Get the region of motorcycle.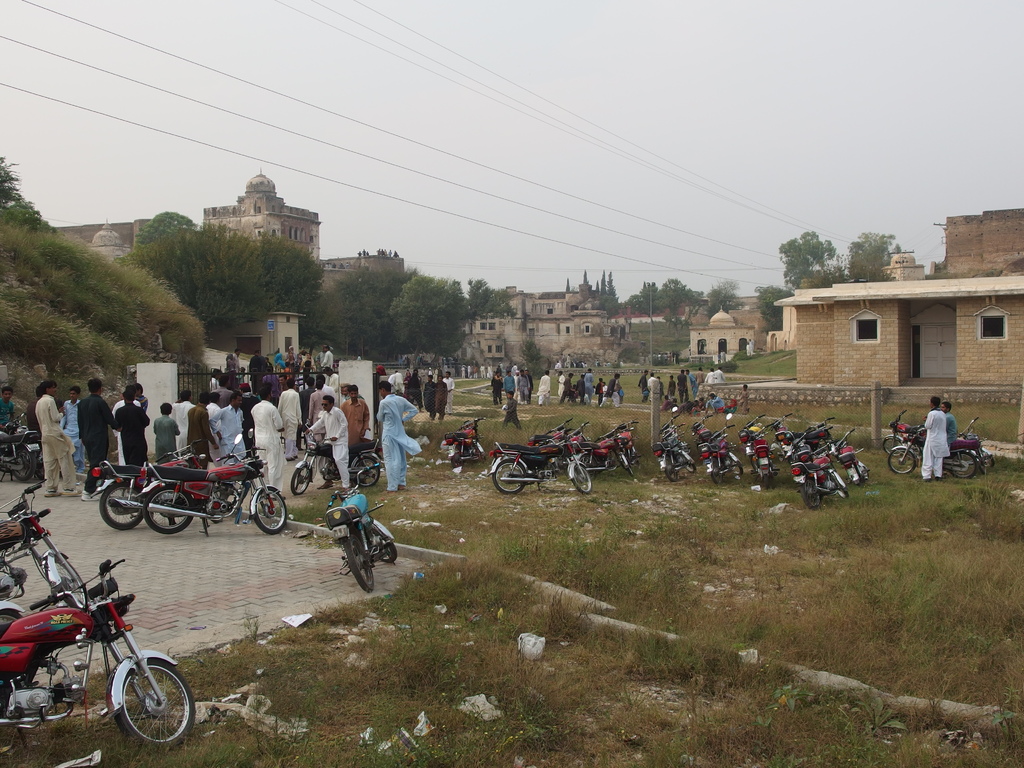
BBox(744, 412, 765, 449).
